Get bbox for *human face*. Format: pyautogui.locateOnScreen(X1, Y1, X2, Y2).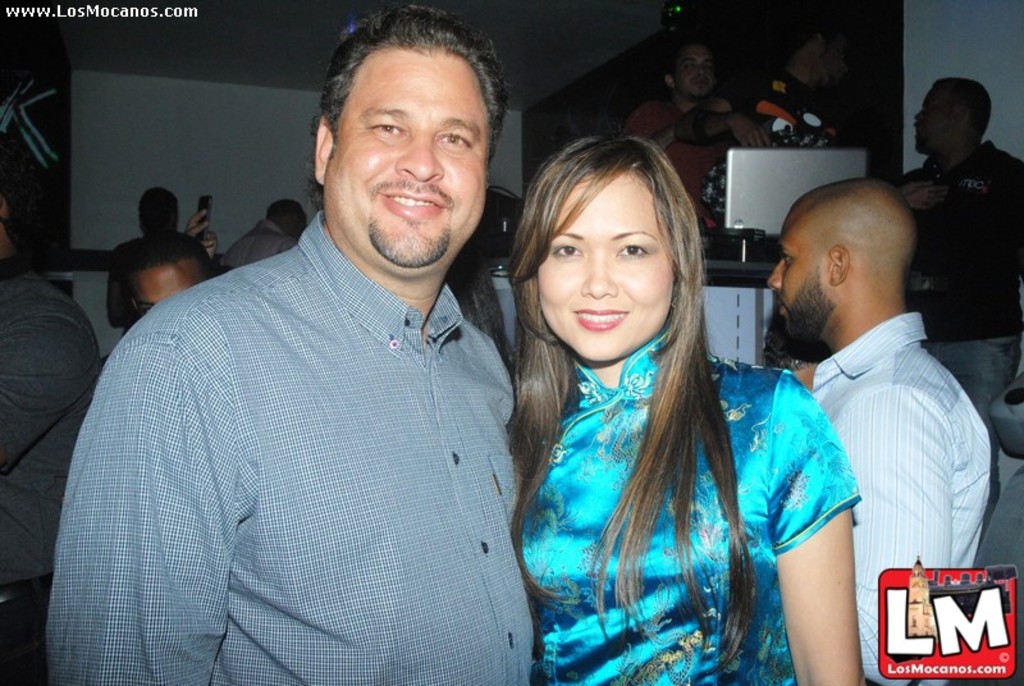
pyautogui.locateOnScreen(763, 211, 828, 346).
